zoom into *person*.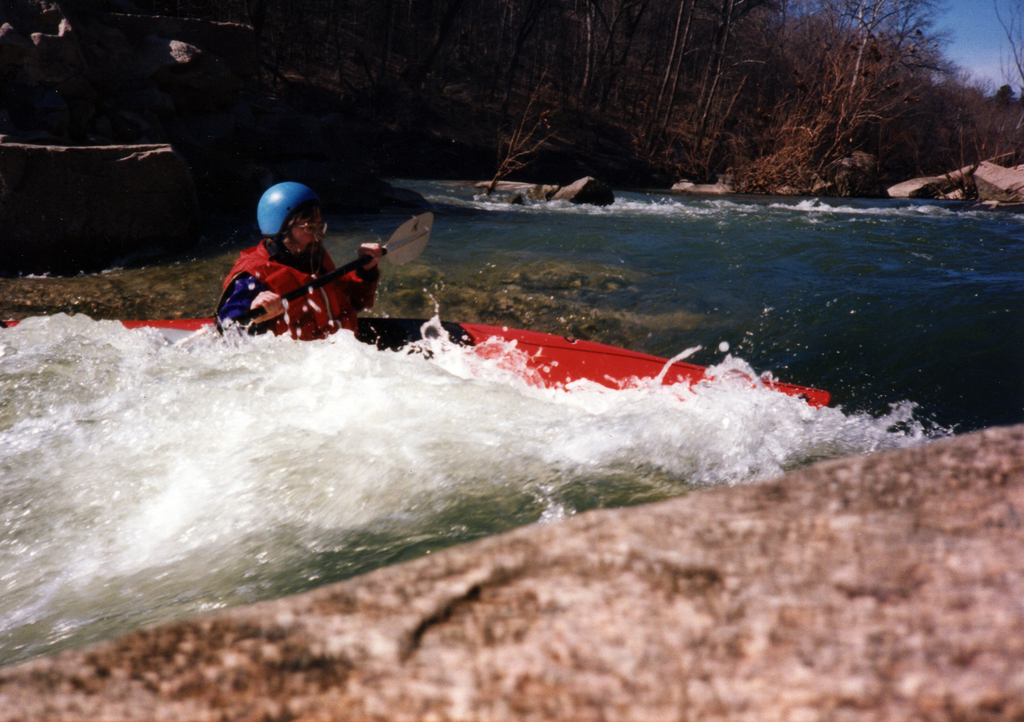
Zoom target: crop(225, 173, 384, 357).
